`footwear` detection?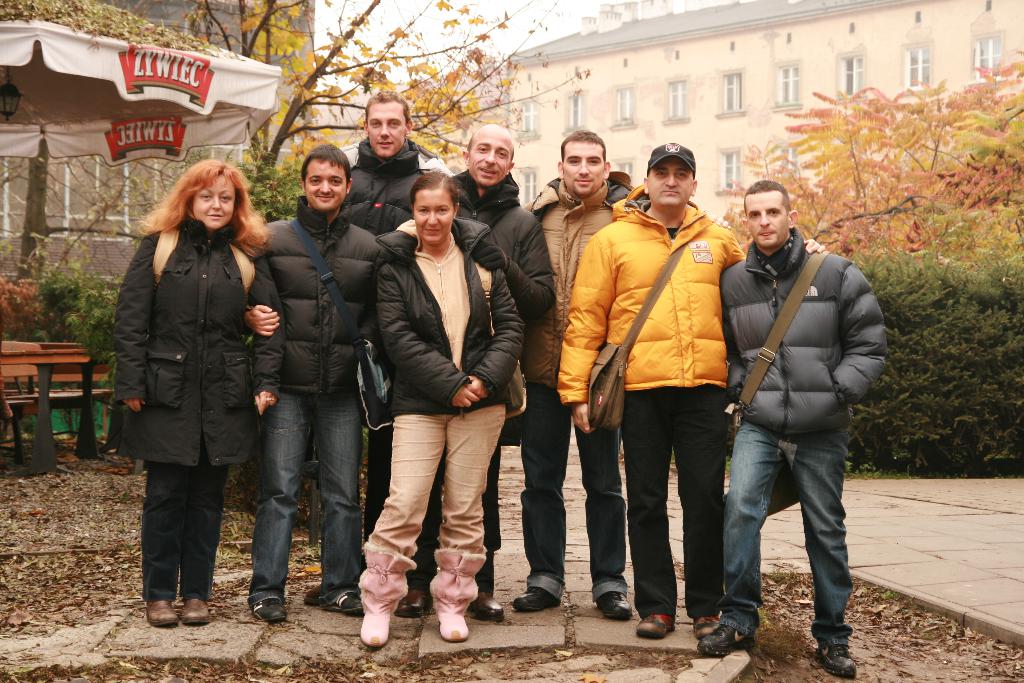
[812,643,856,679]
